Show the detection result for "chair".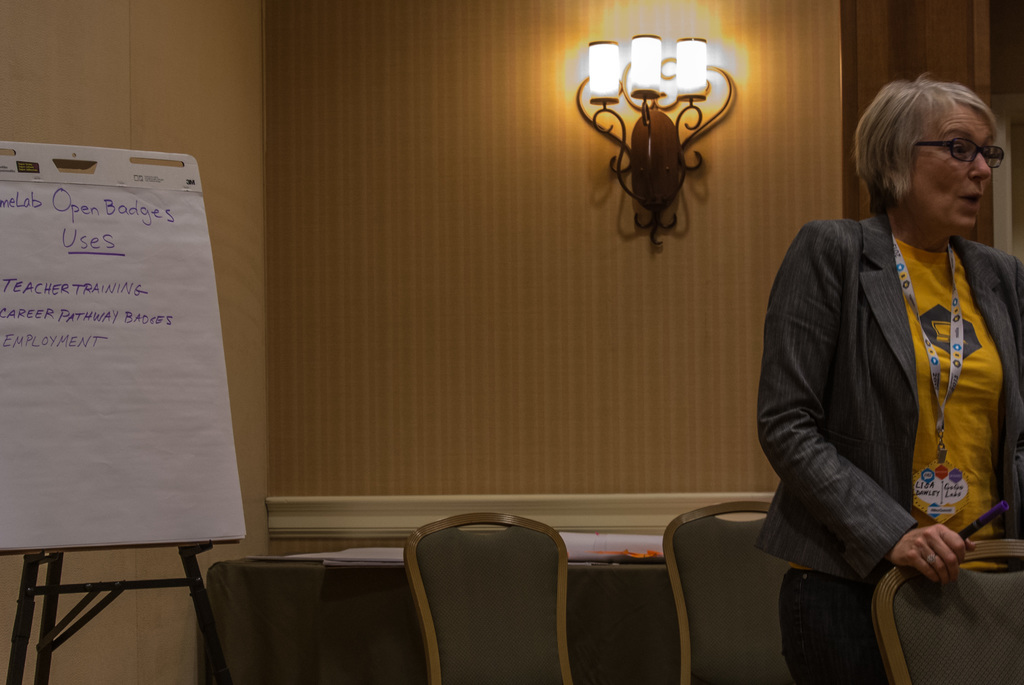
<bbox>876, 538, 1023, 679</bbox>.
